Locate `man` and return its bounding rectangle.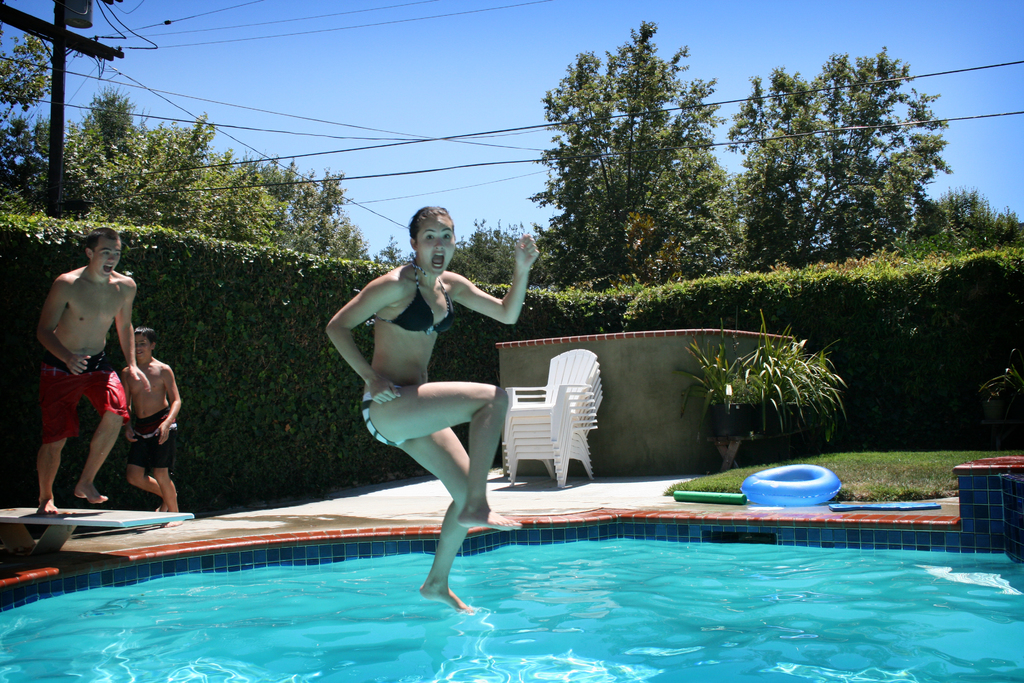
[36,236,166,518].
